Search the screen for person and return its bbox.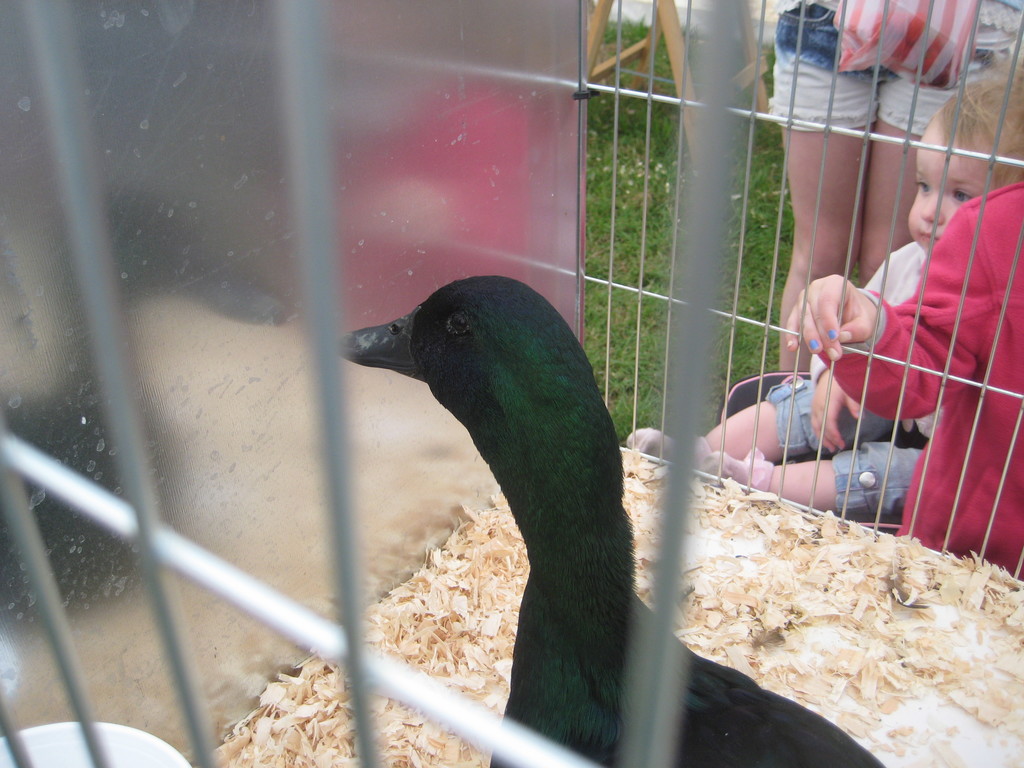
Found: {"left": 629, "top": 60, "right": 1023, "bottom": 515}.
